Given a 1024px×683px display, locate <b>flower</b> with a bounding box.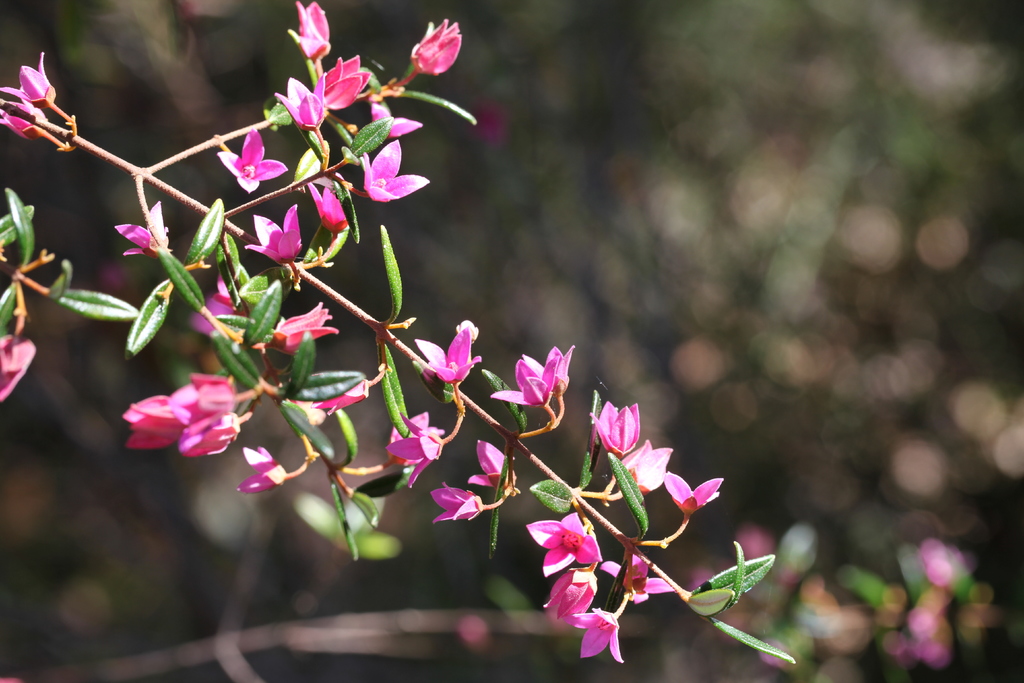
Located: x1=370, y1=102, x2=420, y2=138.
